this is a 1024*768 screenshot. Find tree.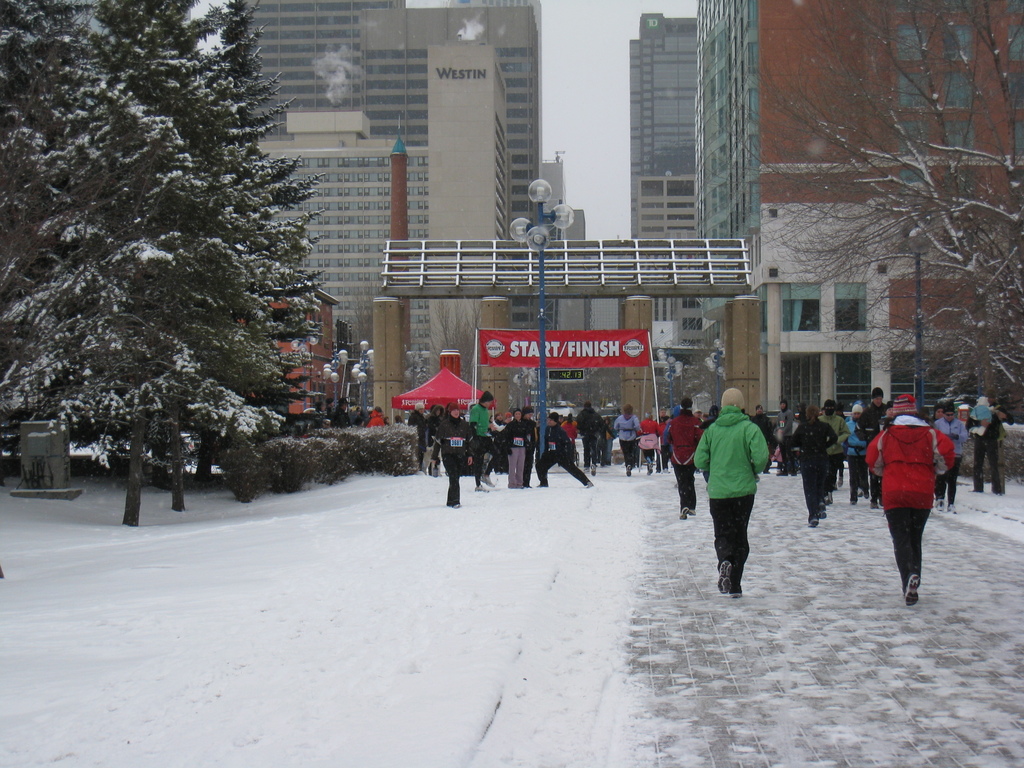
Bounding box: [335, 280, 387, 405].
